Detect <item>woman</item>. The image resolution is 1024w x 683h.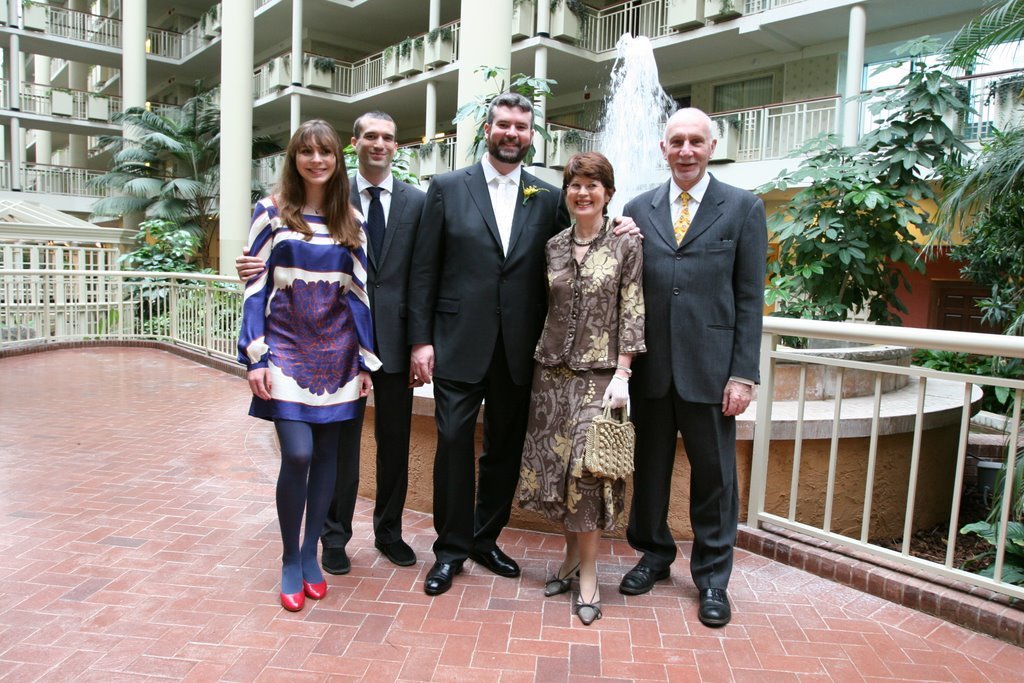
229,119,380,615.
